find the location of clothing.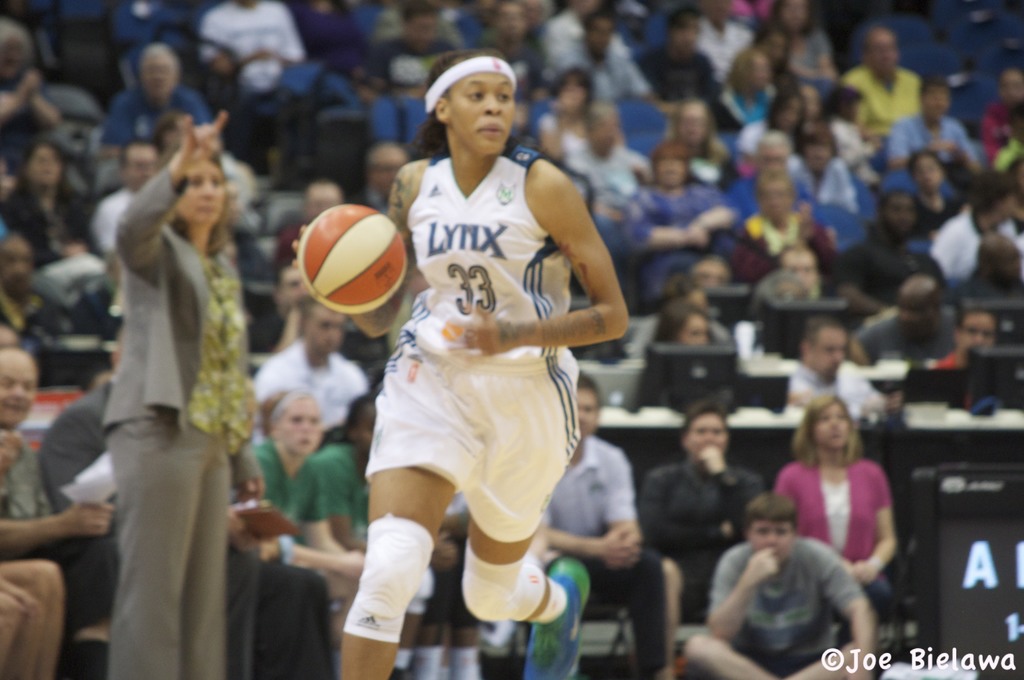
Location: bbox(318, 444, 380, 549).
